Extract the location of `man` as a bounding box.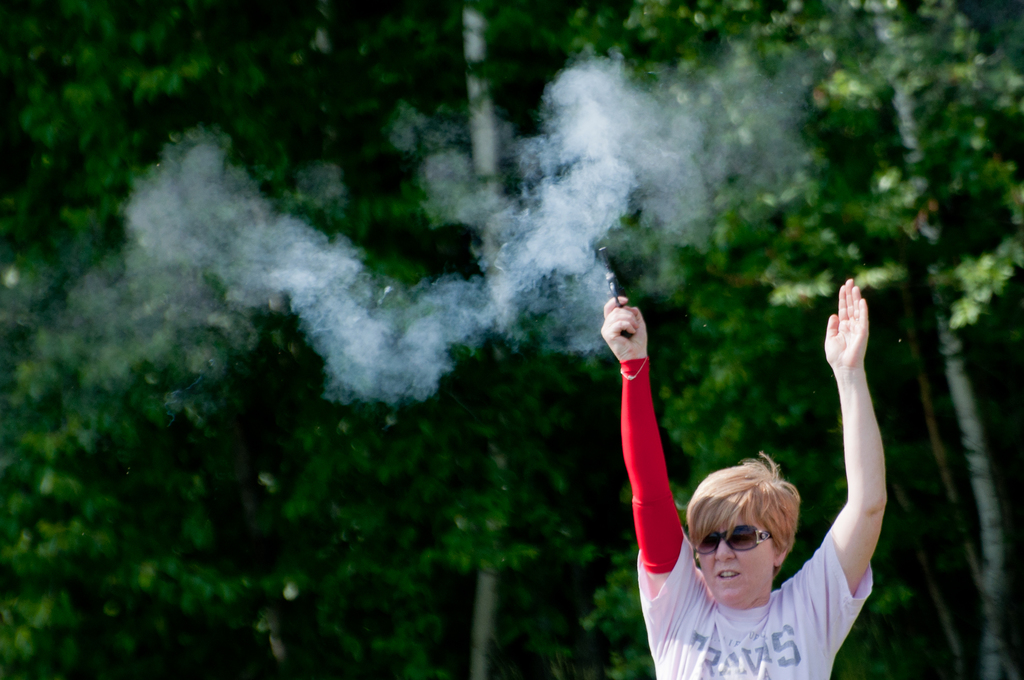
(594, 283, 901, 679).
